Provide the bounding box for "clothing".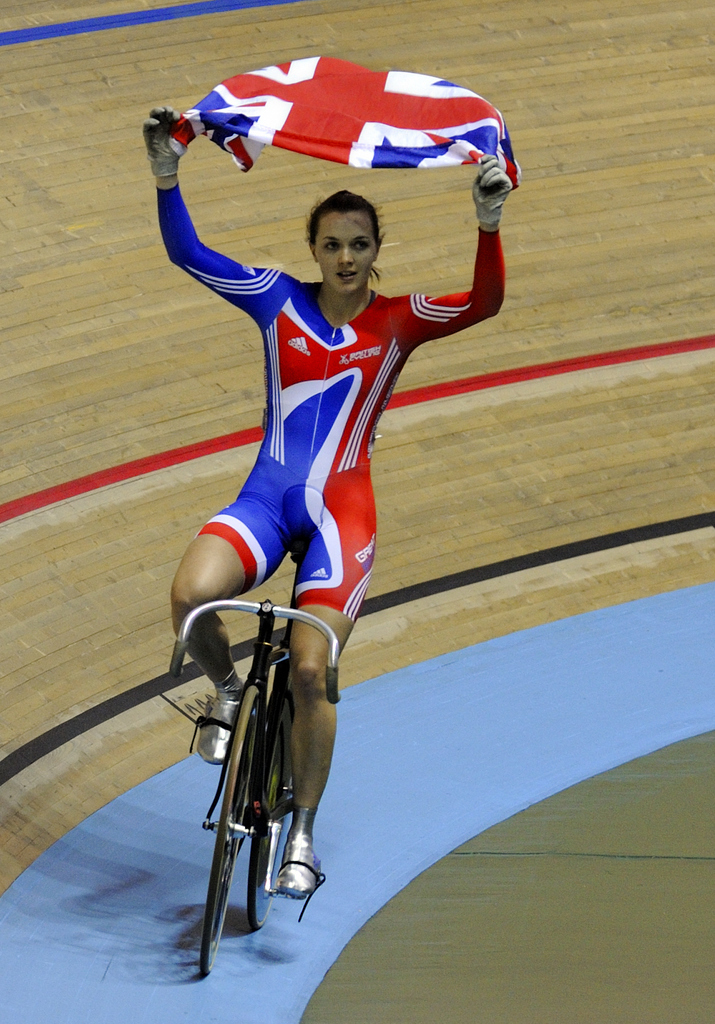
rect(158, 181, 510, 623).
